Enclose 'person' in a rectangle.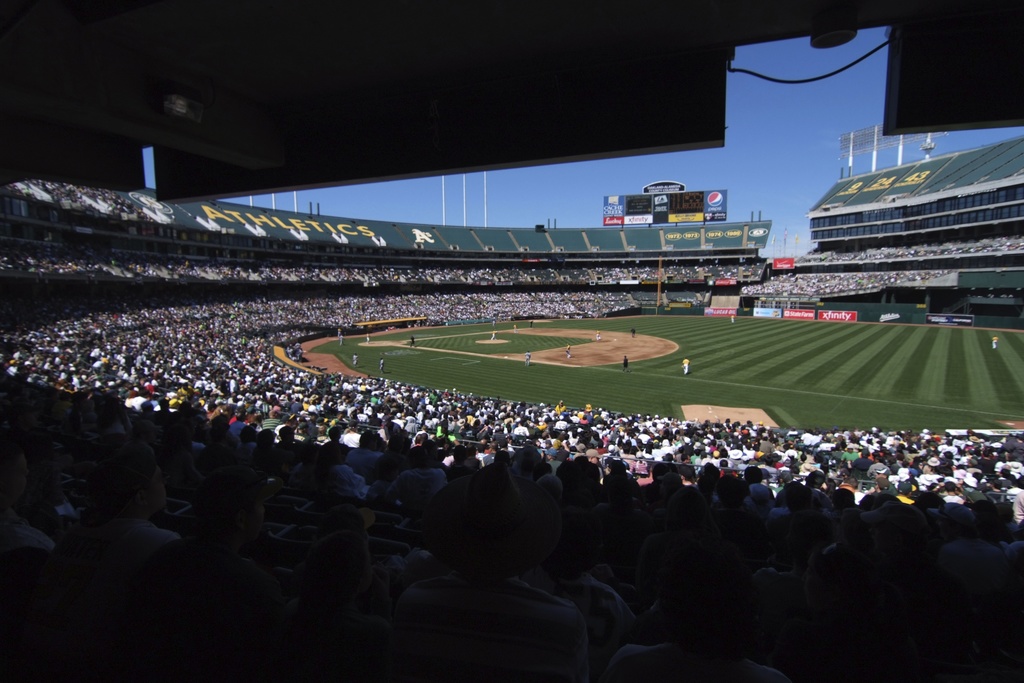
618:355:633:374.
